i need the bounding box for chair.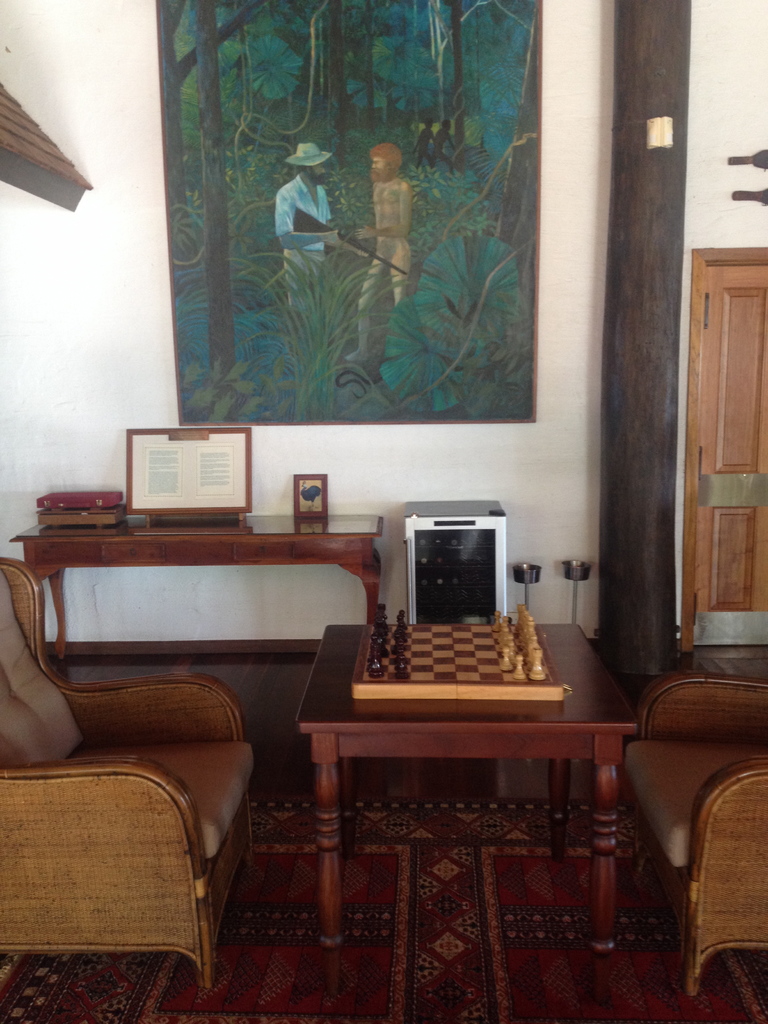
Here it is: BBox(0, 685, 282, 991).
